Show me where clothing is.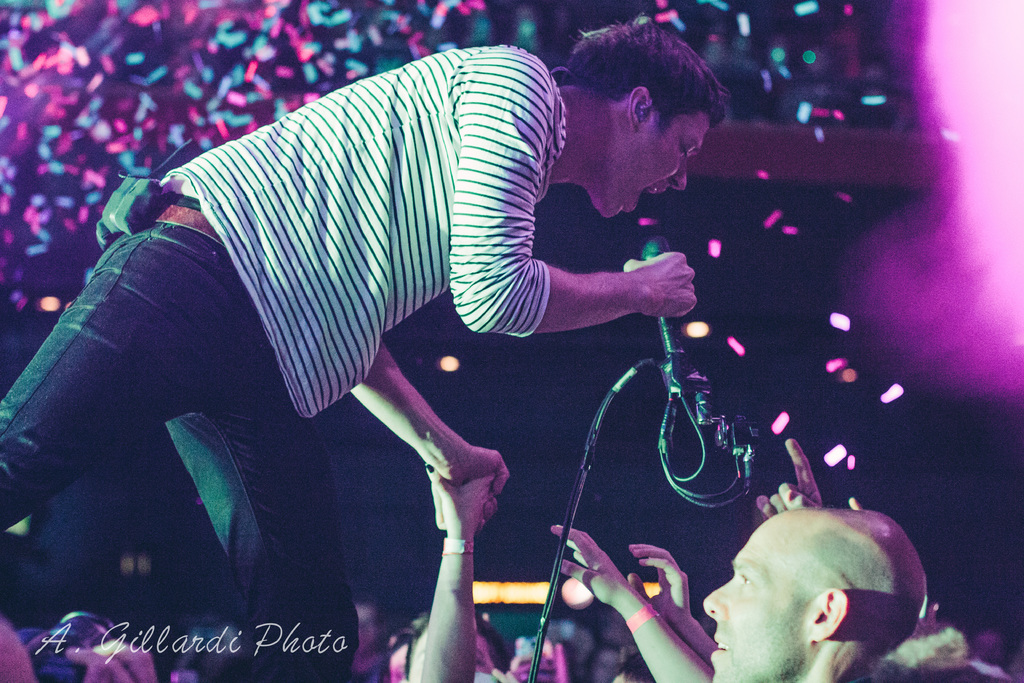
clothing is at region(0, 33, 576, 682).
